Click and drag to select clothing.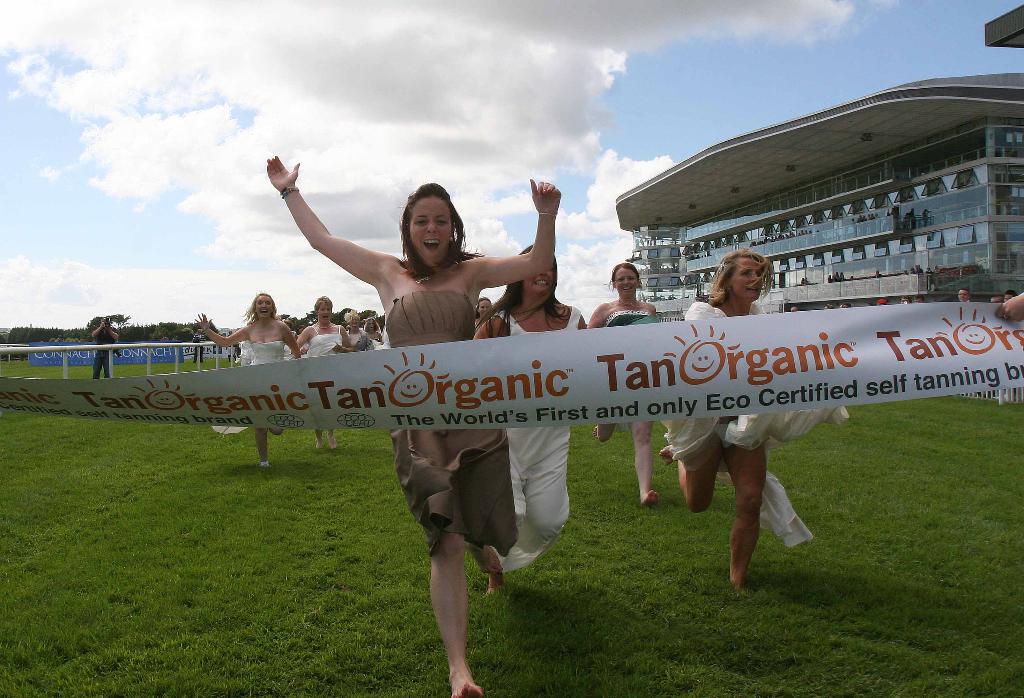
Selection: select_region(493, 308, 581, 571).
